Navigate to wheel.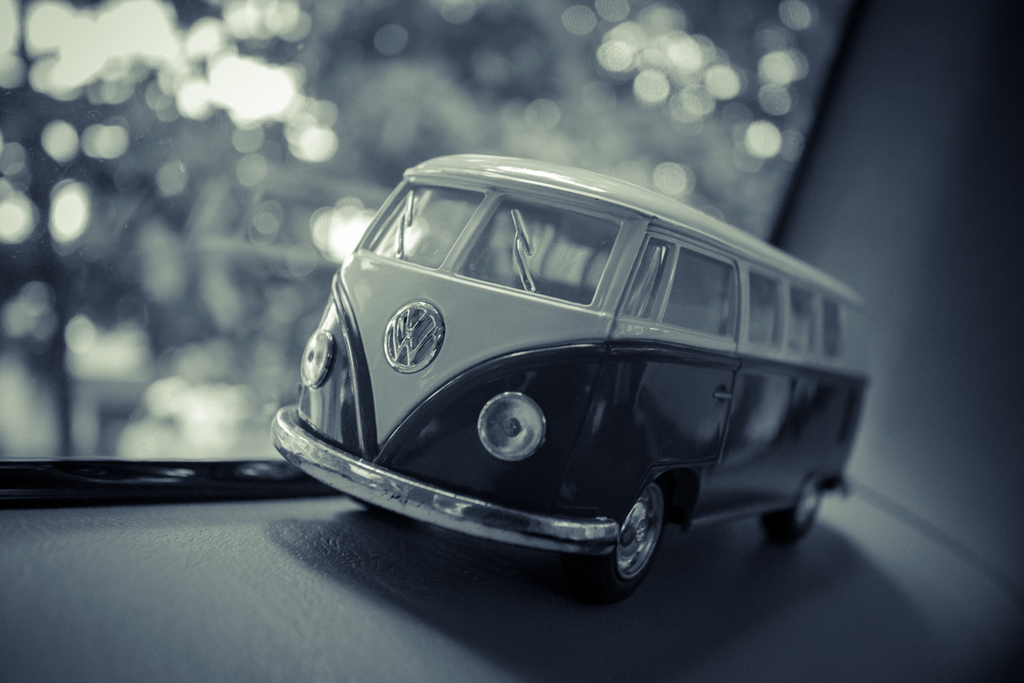
Navigation target: crop(761, 481, 822, 540).
